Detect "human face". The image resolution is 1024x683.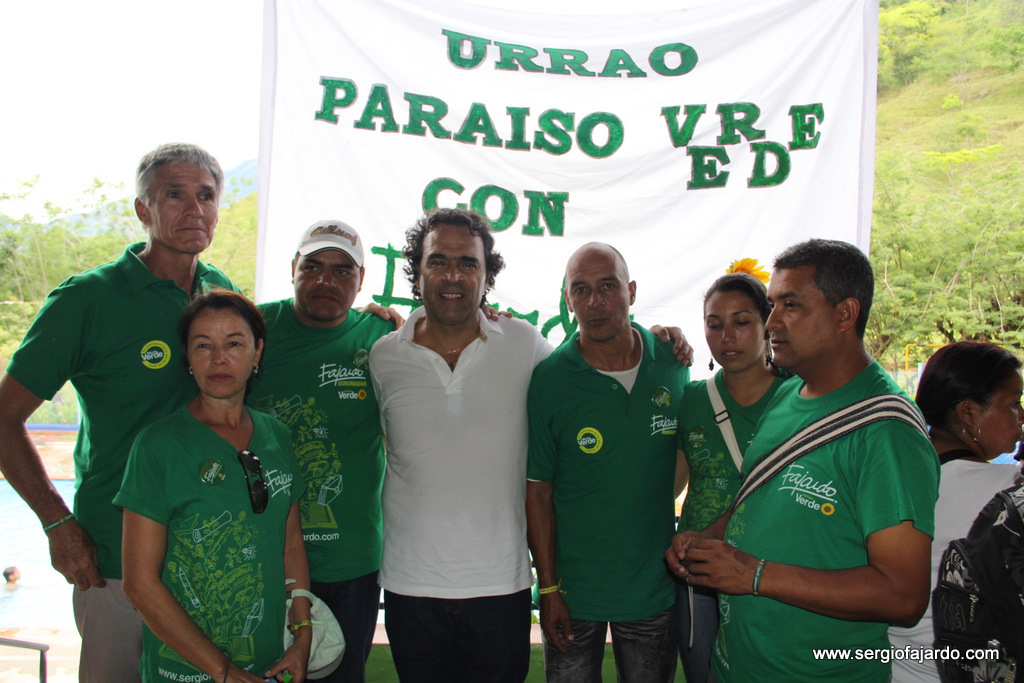
select_region(565, 261, 632, 334).
